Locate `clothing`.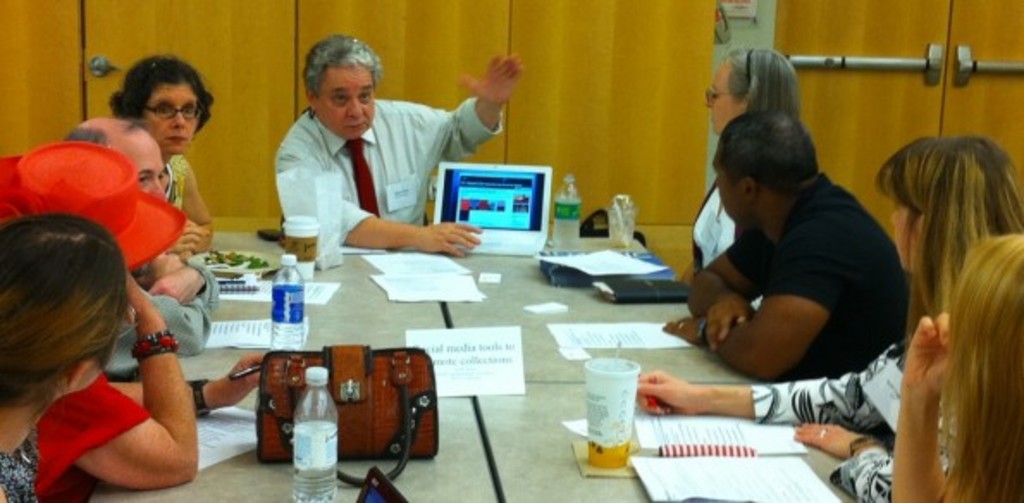
Bounding box: [726, 153, 914, 393].
